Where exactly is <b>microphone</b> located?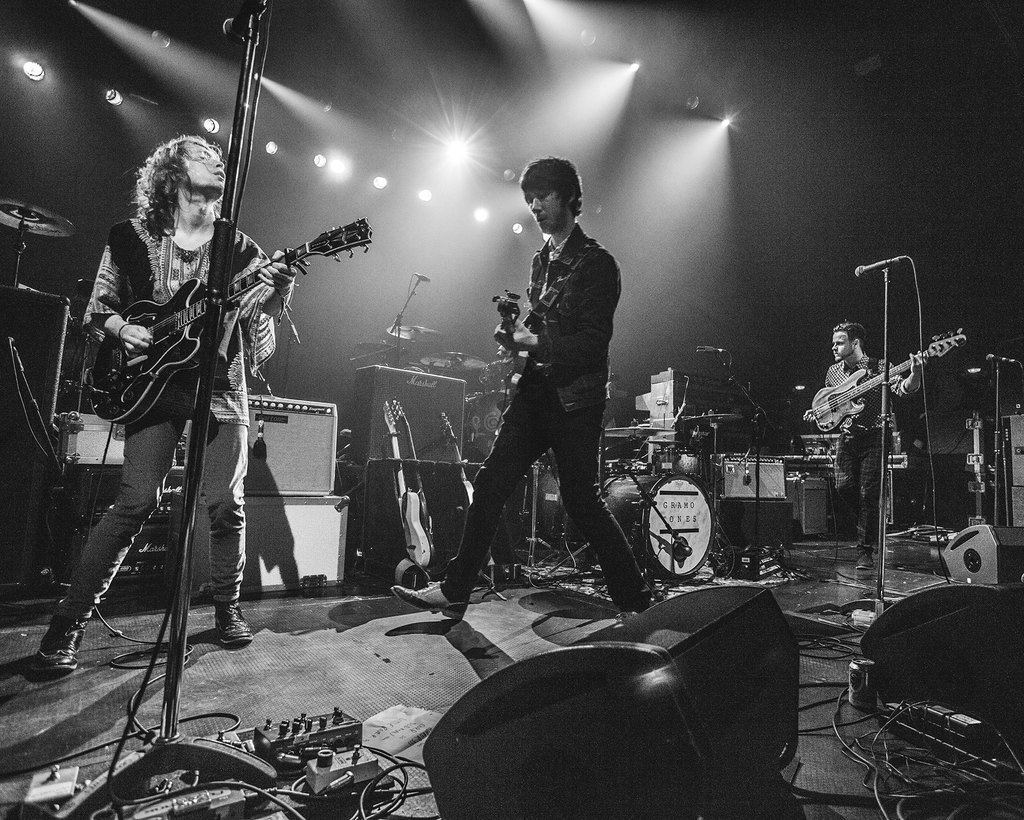
Its bounding box is box=[223, 1, 262, 39].
